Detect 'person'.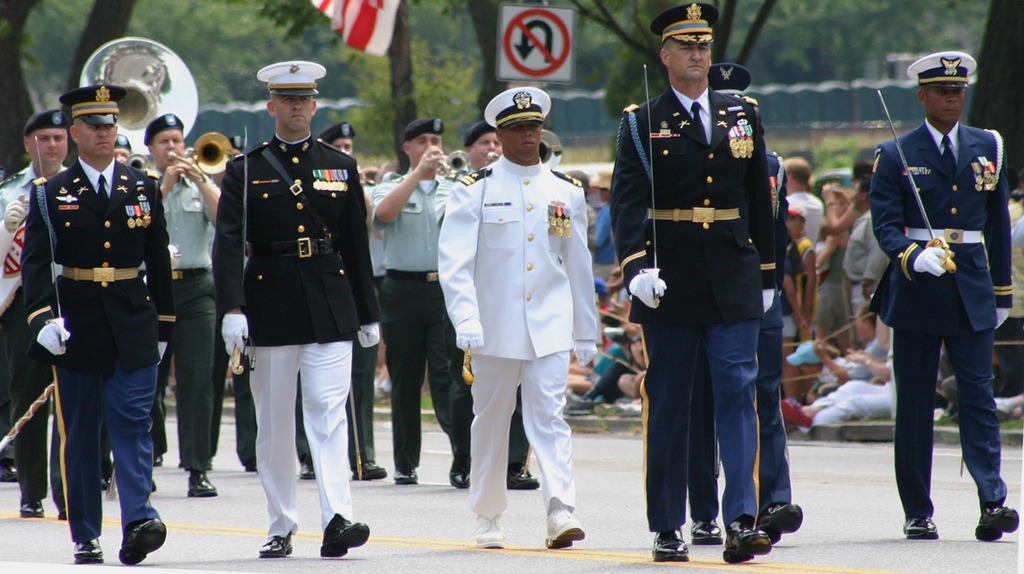
Detected at Rect(212, 57, 383, 561).
